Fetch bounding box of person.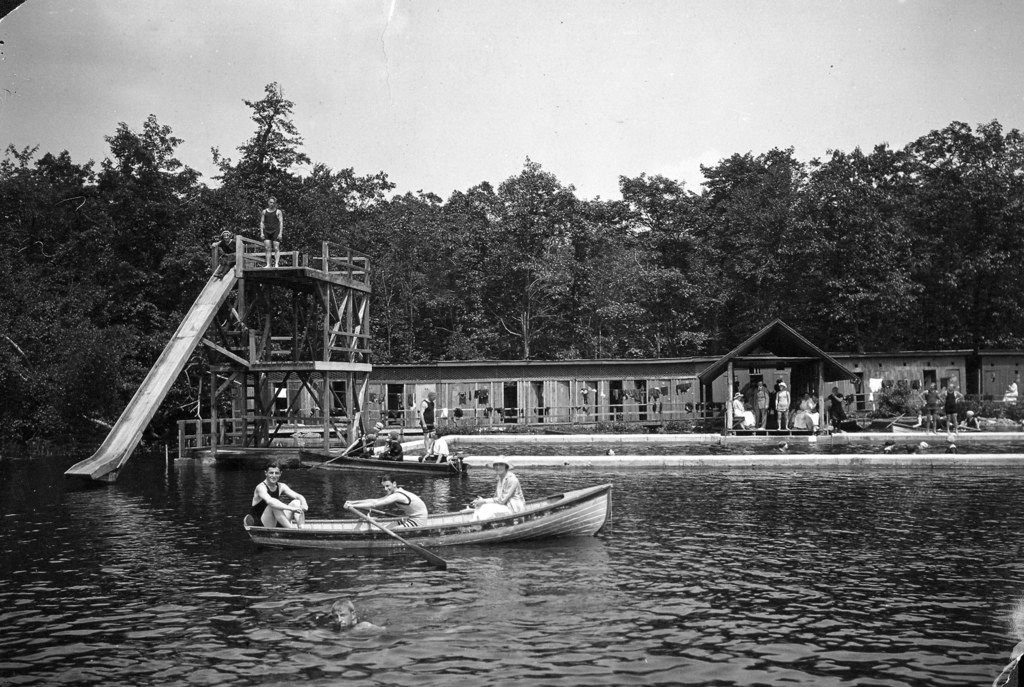
Bbox: 918/382/941/432.
